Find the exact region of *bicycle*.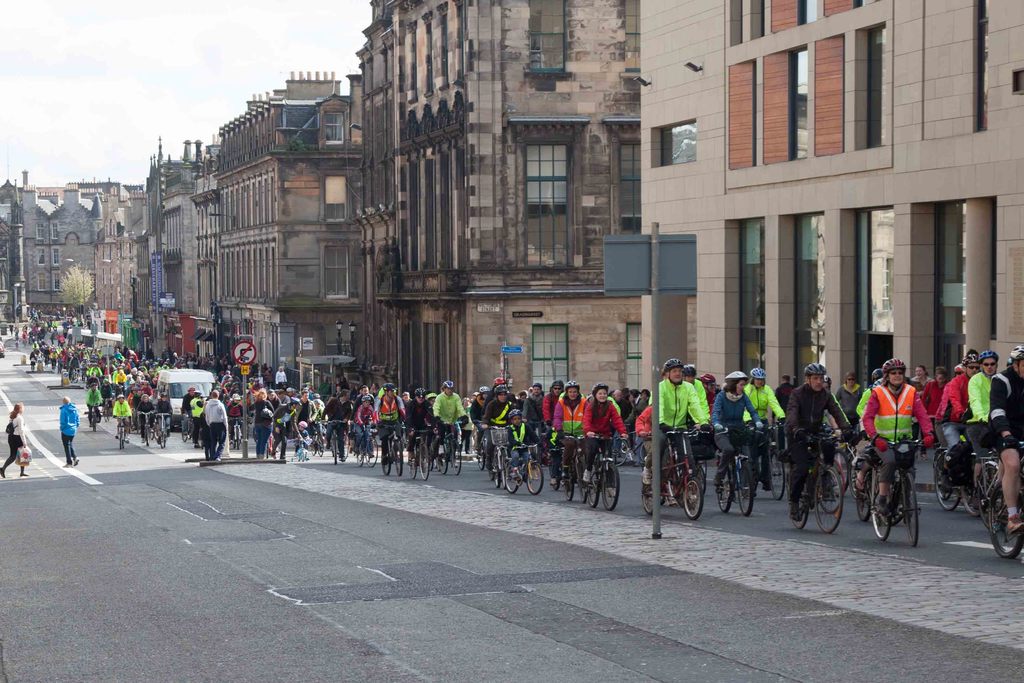
Exact region: [x1=171, y1=404, x2=188, y2=441].
